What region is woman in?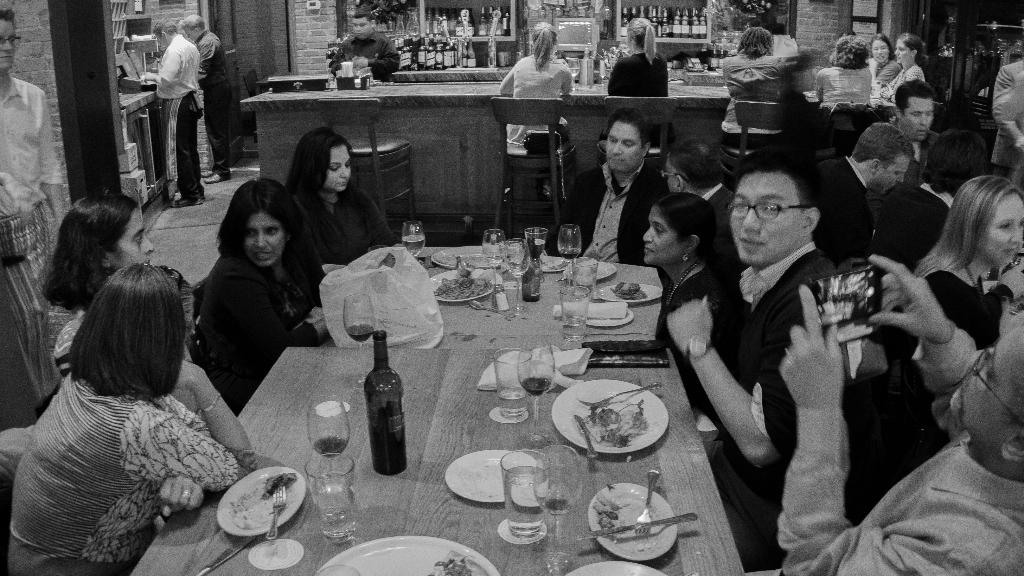
601:16:687:157.
